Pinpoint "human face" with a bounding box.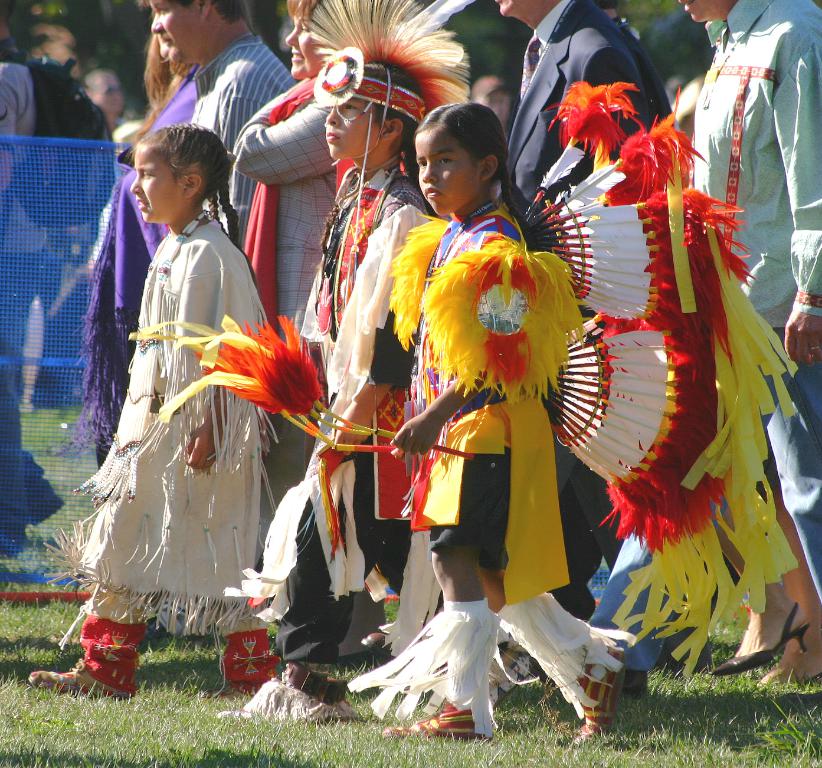
(x1=318, y1=92, x2=391, y2=163).
